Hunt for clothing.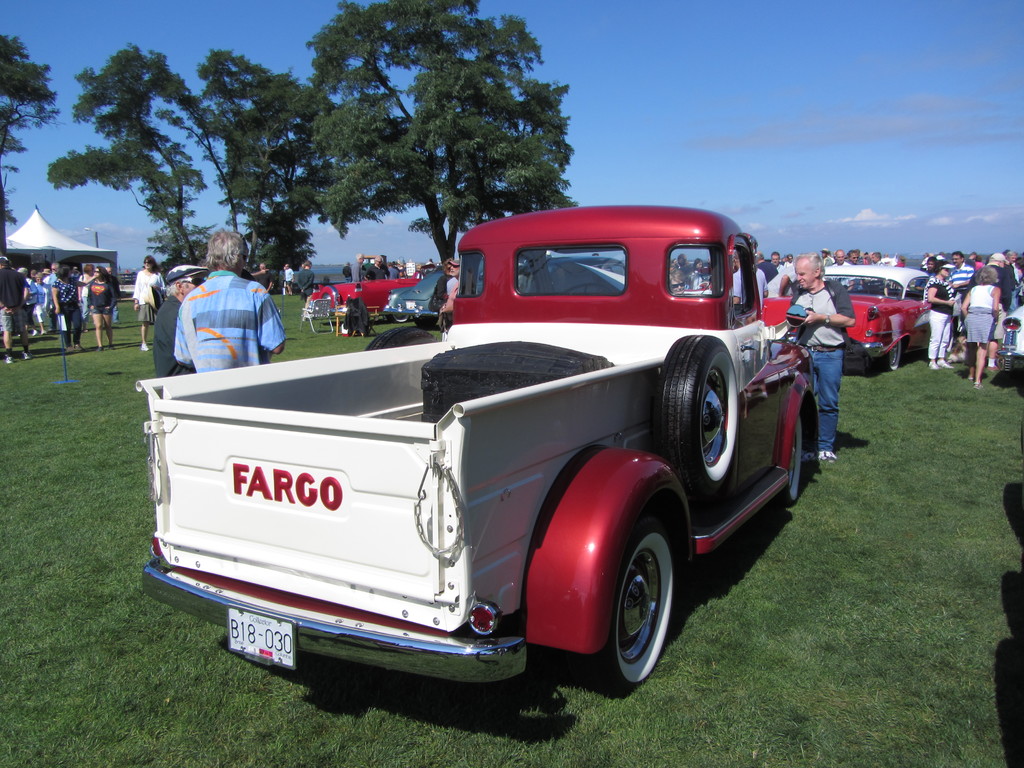
Hunted down at x1=291, y1=267, x2=318, y2=300.
